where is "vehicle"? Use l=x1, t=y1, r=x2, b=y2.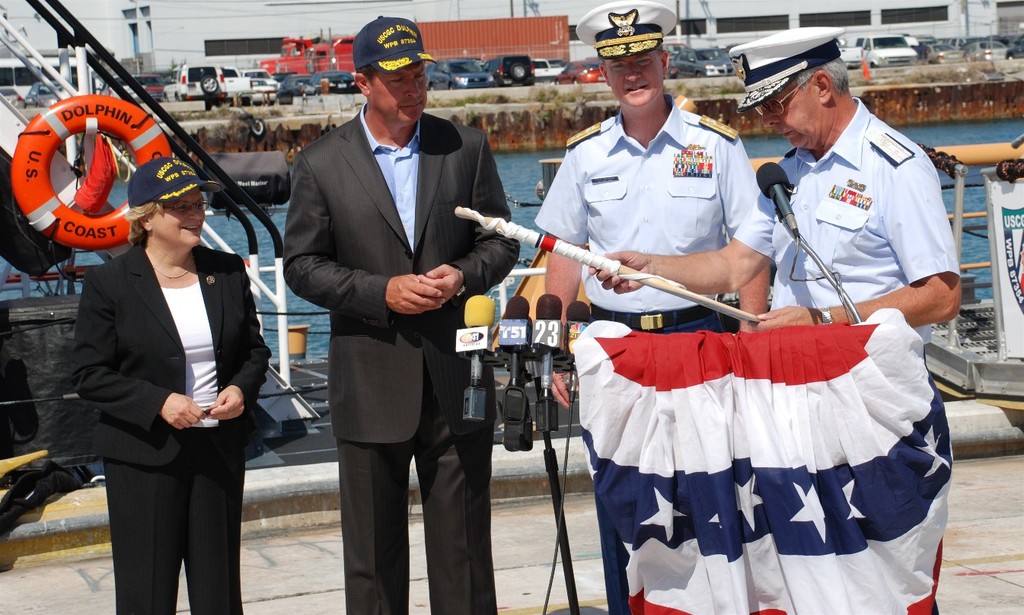
l=0, t=85, r=27, b=112.
